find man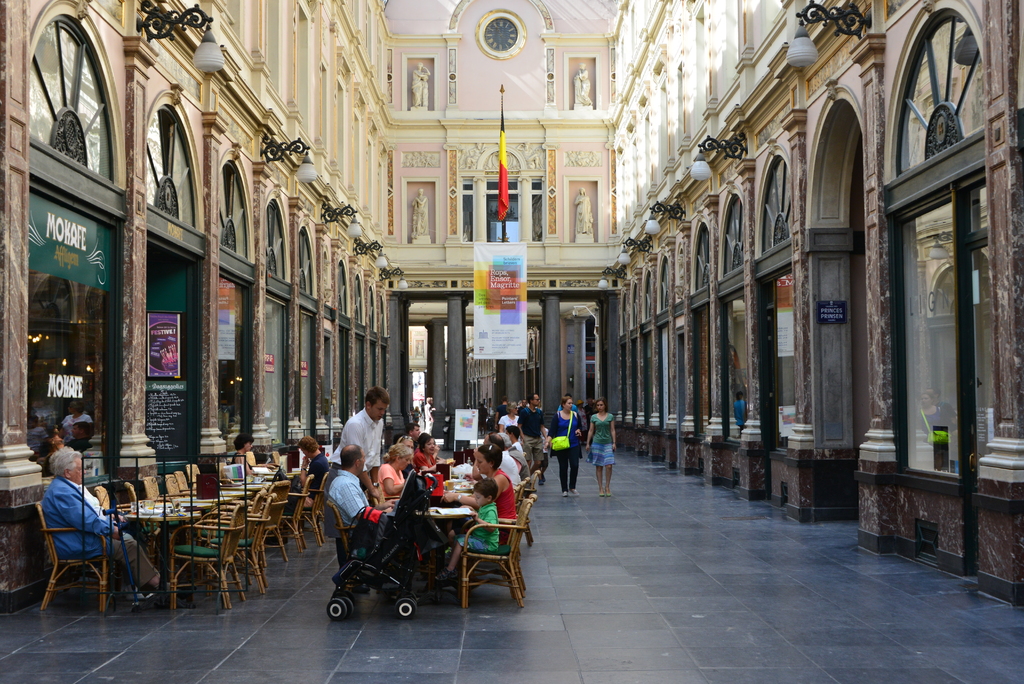
<region>557, 391, 580, 416</region>
